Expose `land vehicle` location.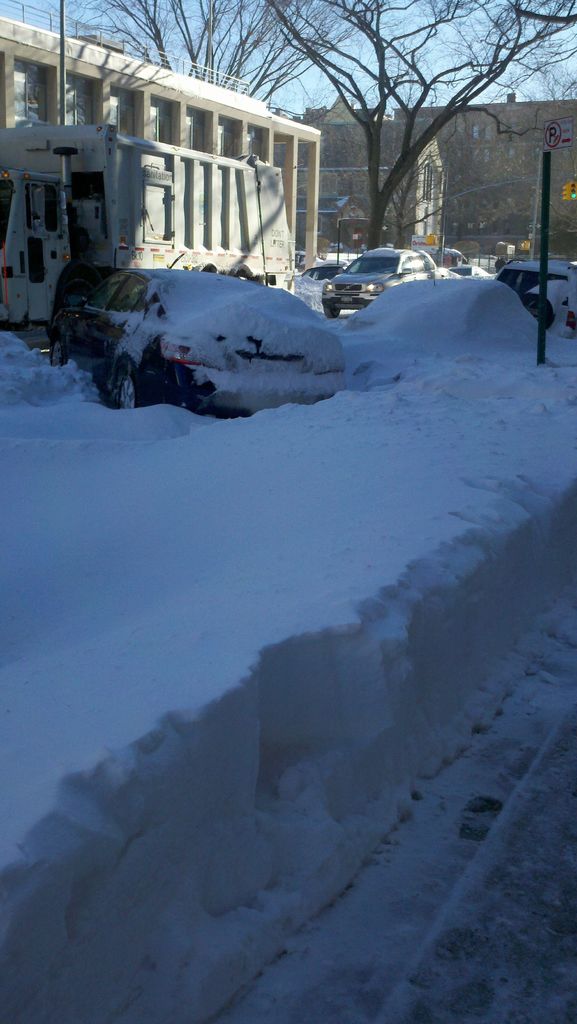
Exposed at <box>458,266,486,275</box>.
